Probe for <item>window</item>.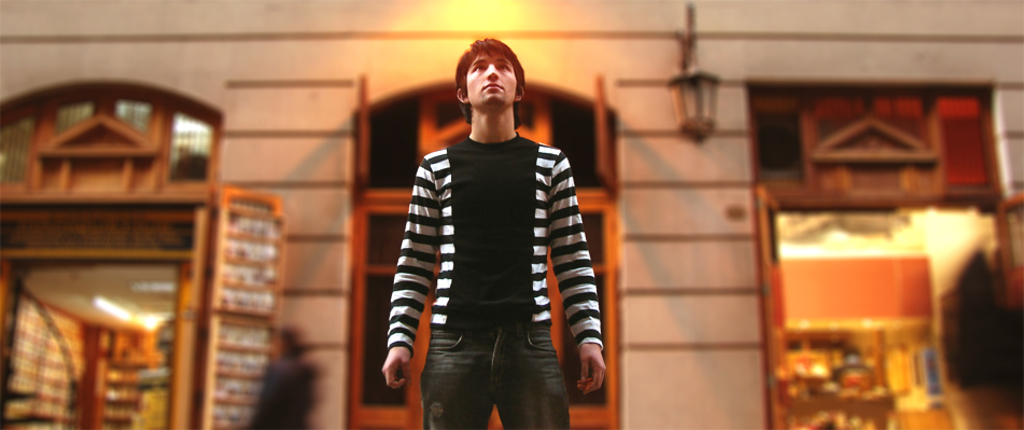
Probe result: 355, 211, 406, 411.
